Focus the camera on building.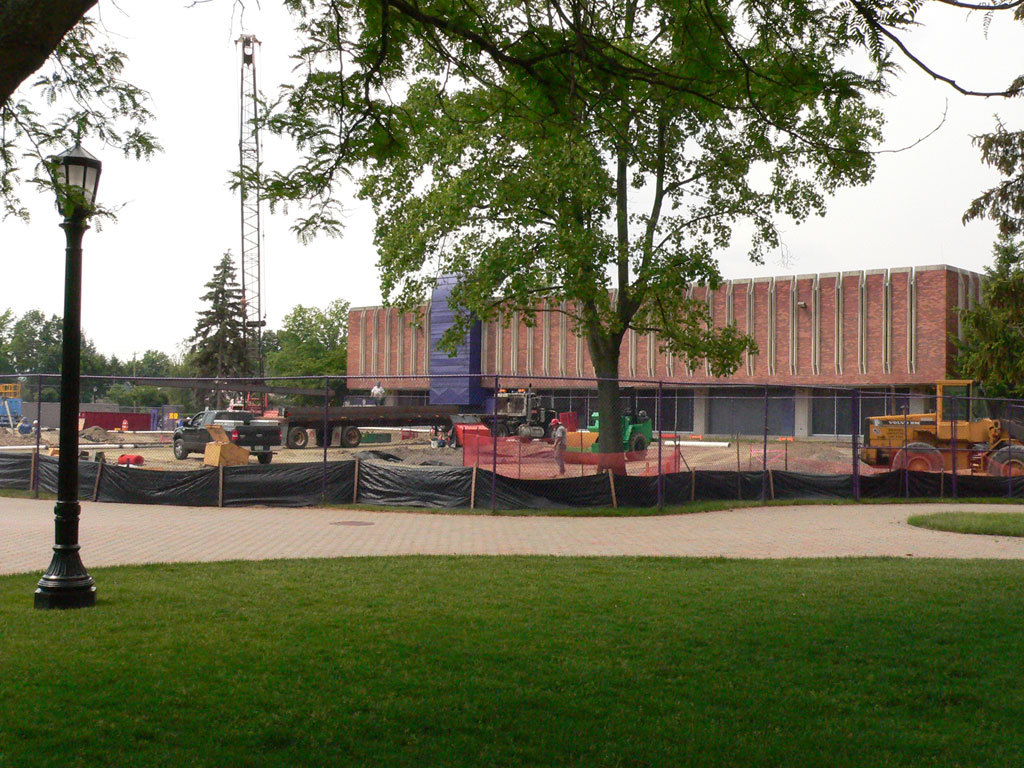
Focus region: 340/261/1023/442.
